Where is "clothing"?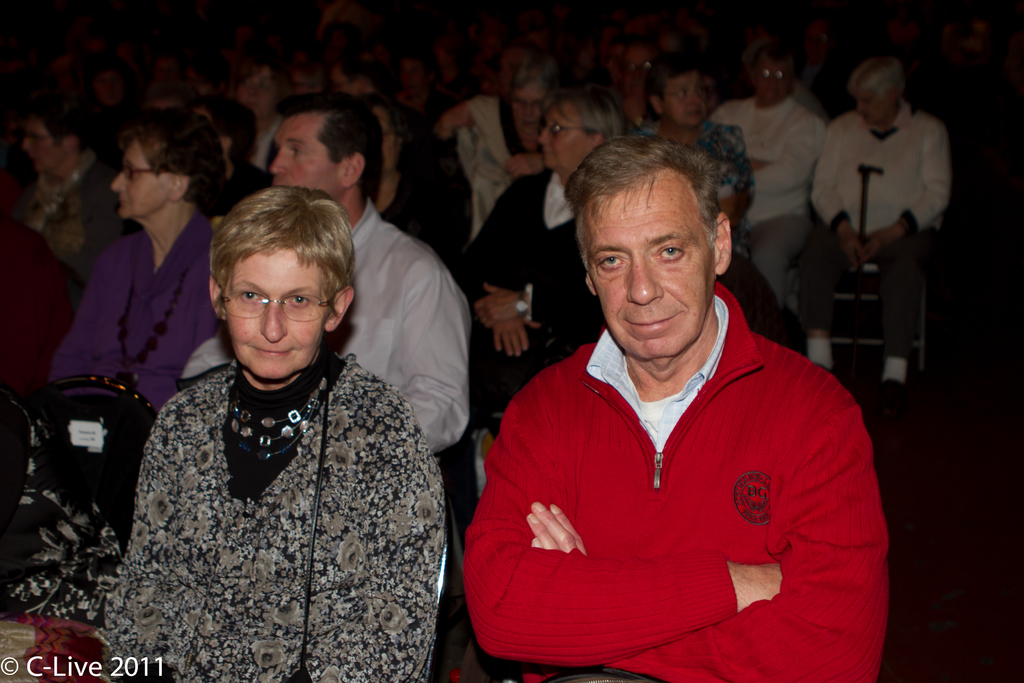
86:350:438:682.
